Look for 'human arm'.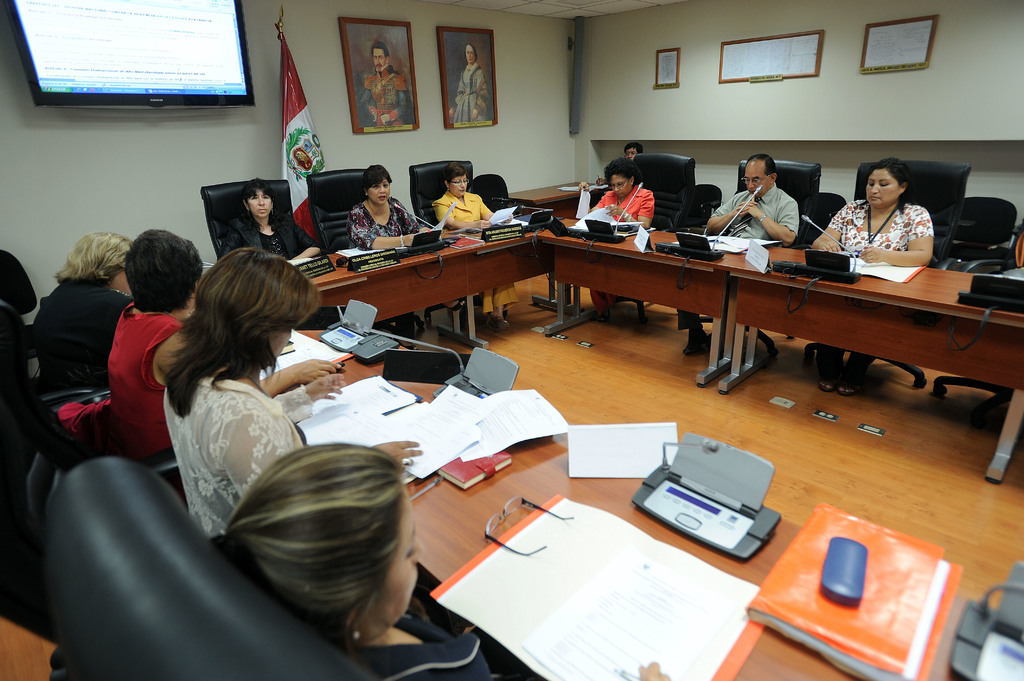
Found: bbox=(607, 189, 657, 234).
